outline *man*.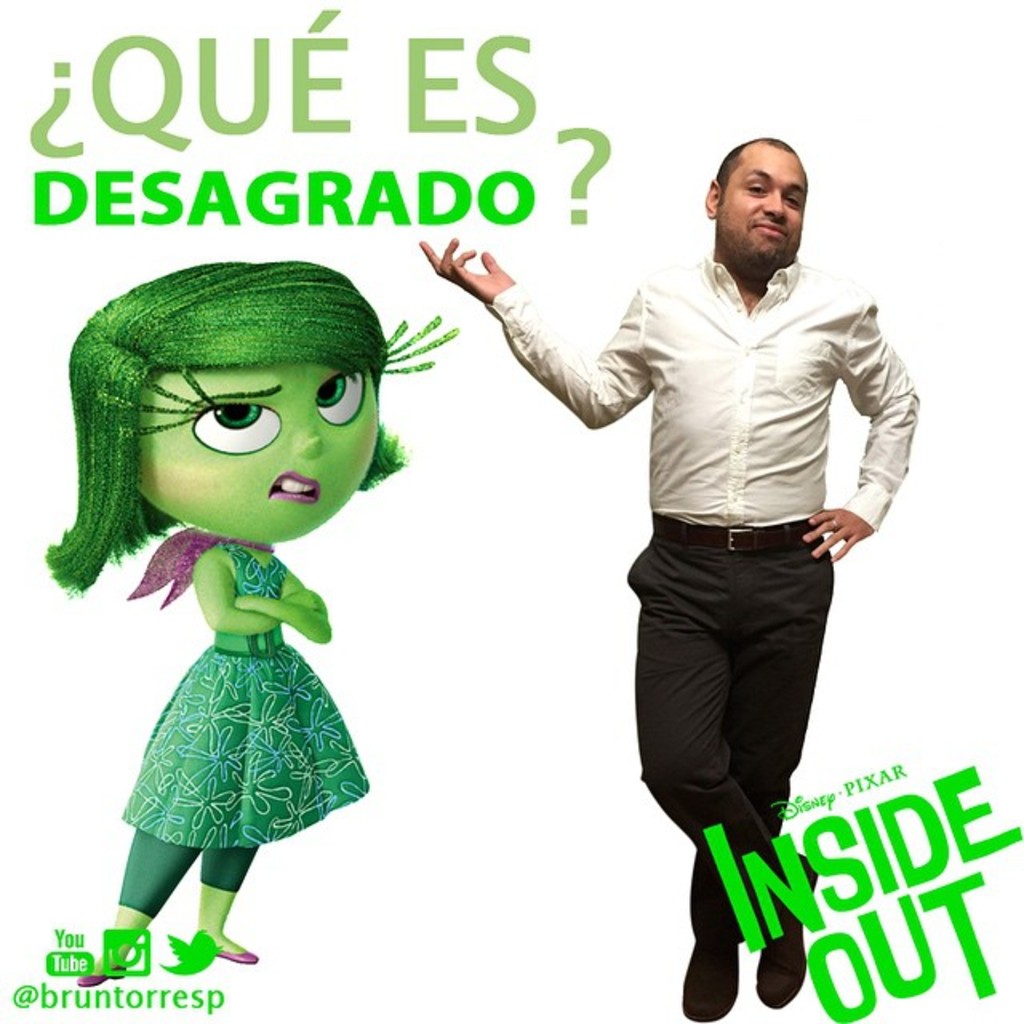
Outline: [421, 139, 909, 939].
